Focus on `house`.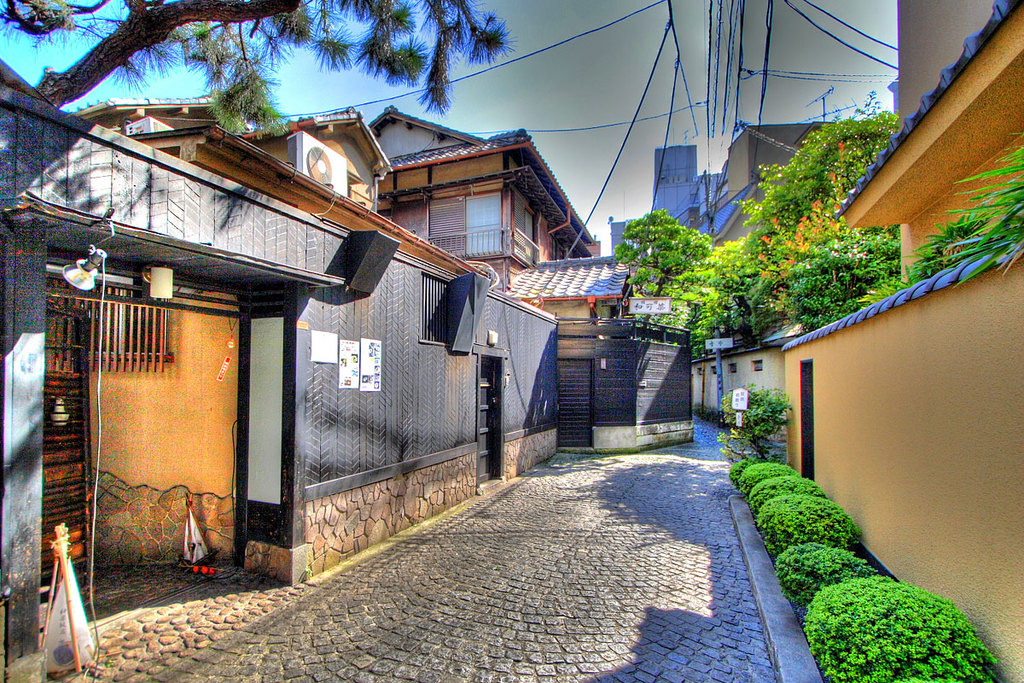
Focused at bbox=[678, 118, 857, 446].
